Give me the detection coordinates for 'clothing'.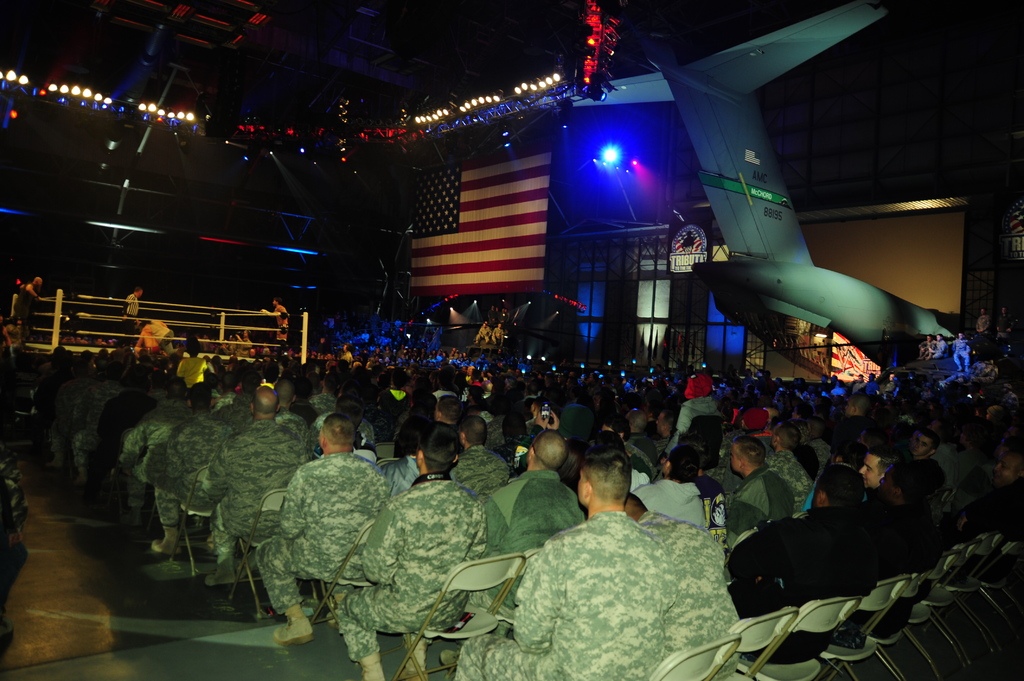
x1=977, y1=316, x2=991, y2=332.
